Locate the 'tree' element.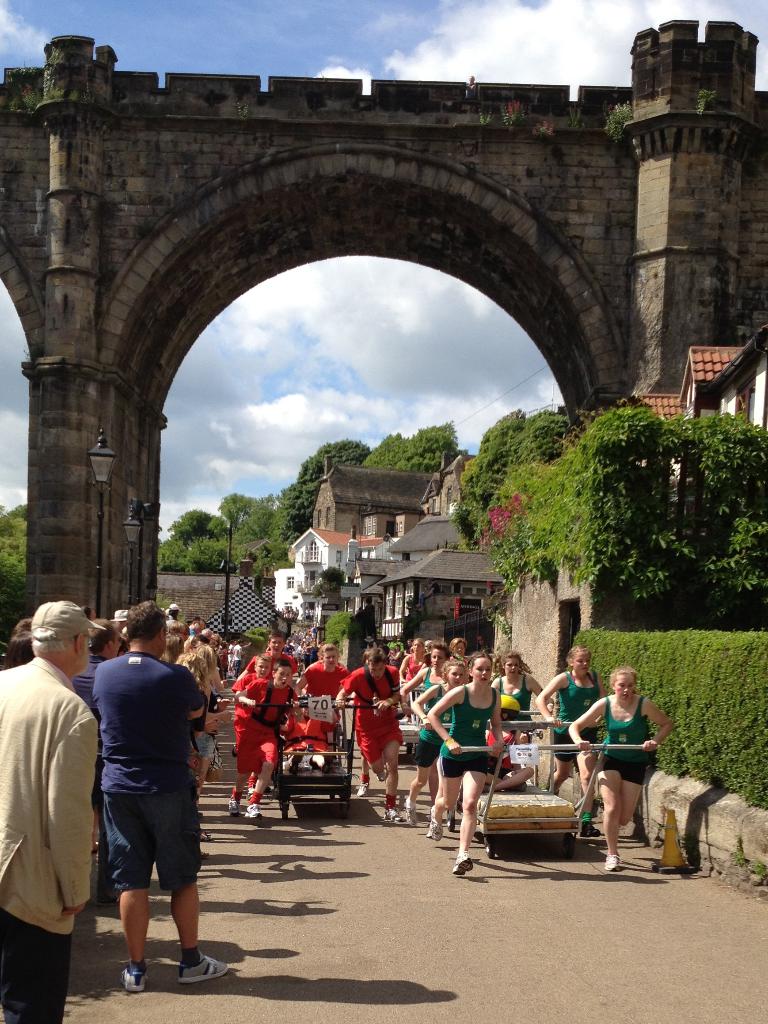
Element bbox: BBox(229, 495, 266, 565).
